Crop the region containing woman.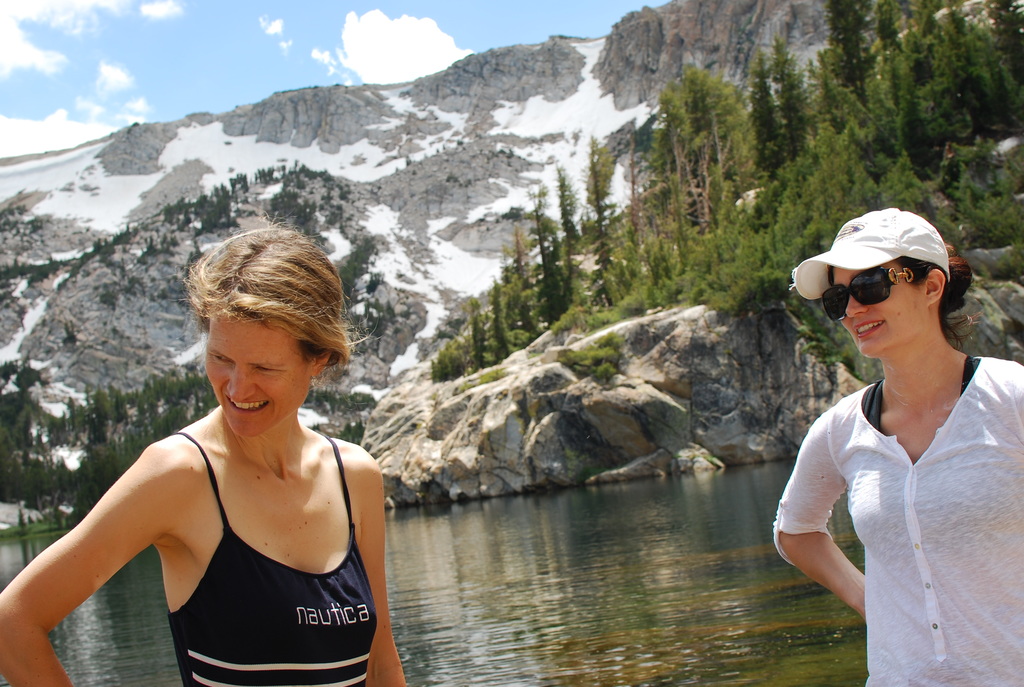
Crop region: locate(40, 225, 397, 683).
